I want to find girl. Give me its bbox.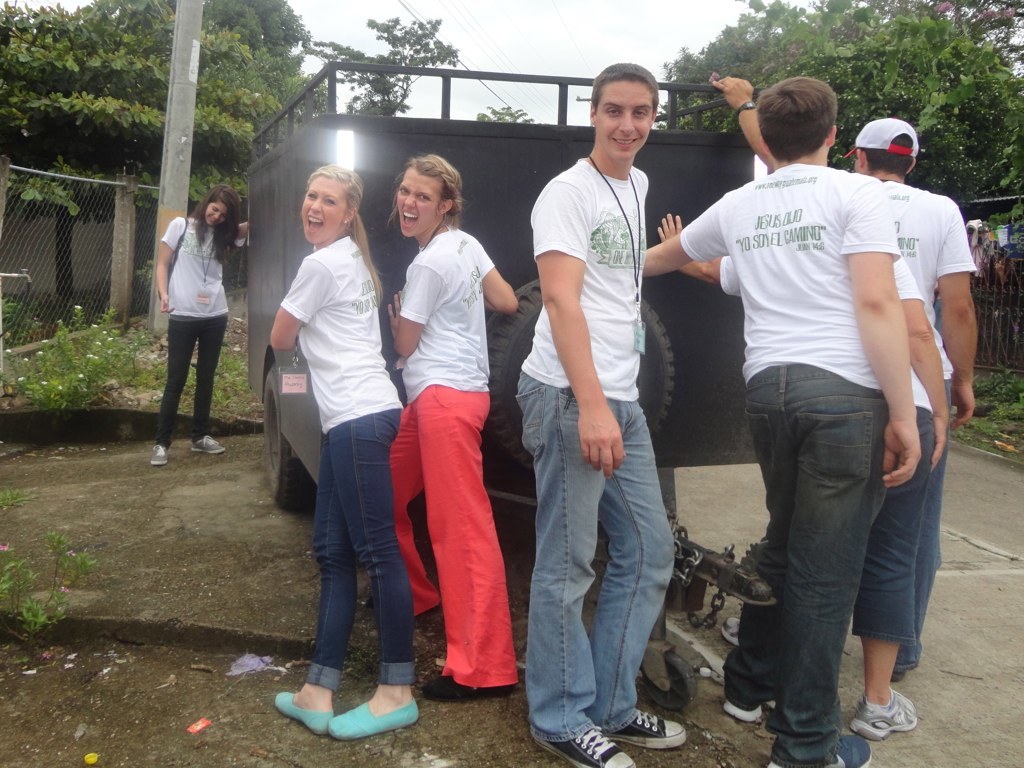
<region>148, 182, 249, 463</region>.
